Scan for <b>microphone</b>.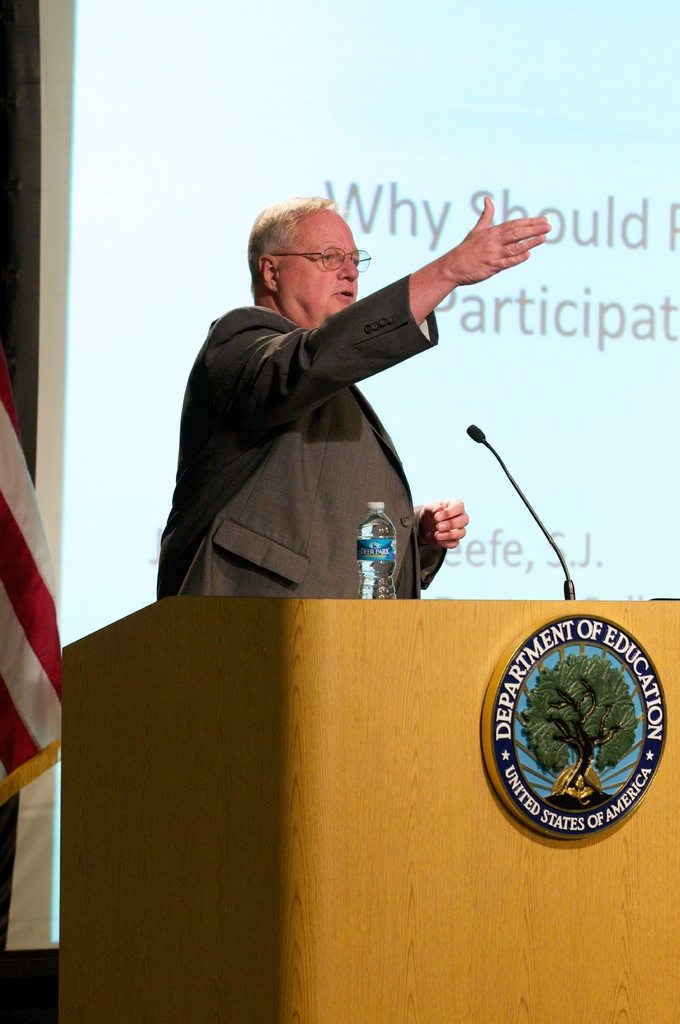
Scan result: rect(462, 421, 489, 443).
